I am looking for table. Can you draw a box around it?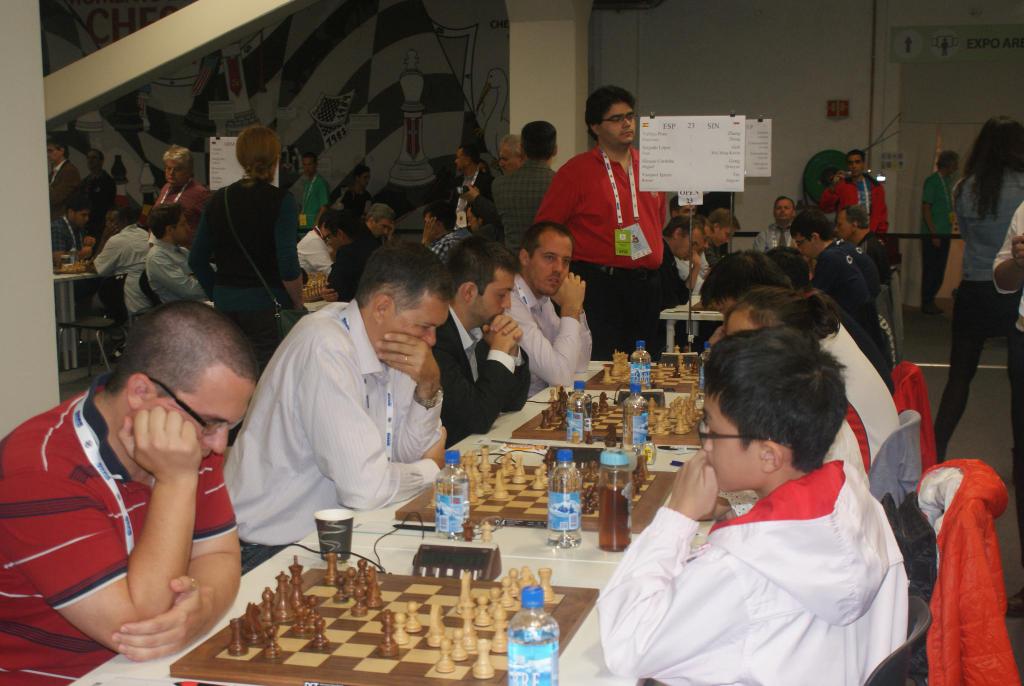
Sure, the bounding box is [left=51, top=274, right=97, bottom=370].
